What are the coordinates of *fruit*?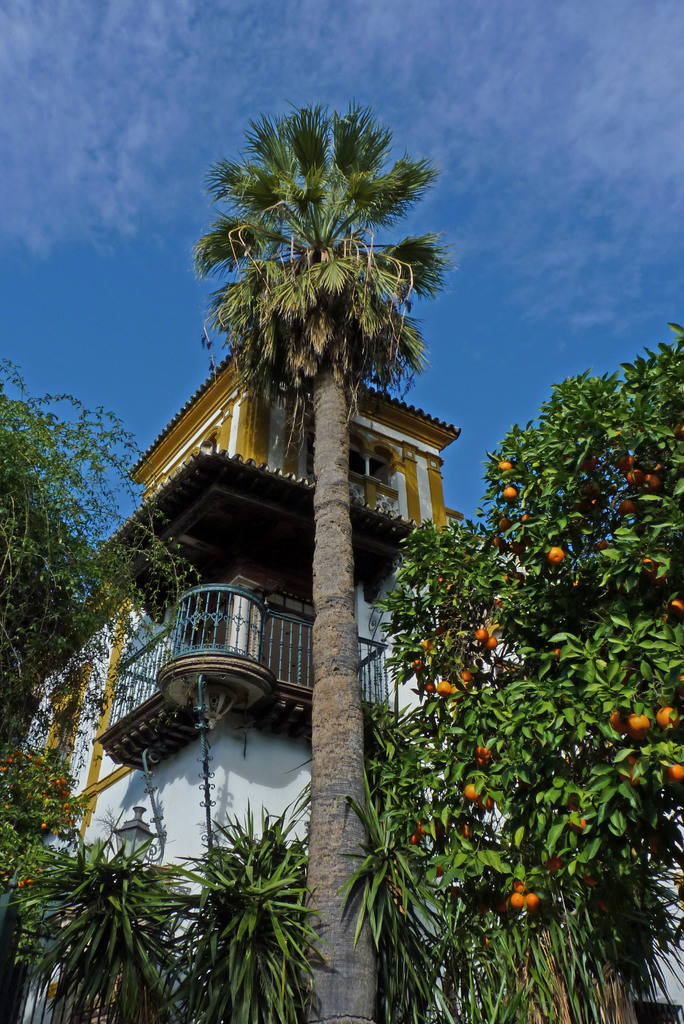
{"x1": 412, "y1": 655, "x2": 424, "y2": 671}.
